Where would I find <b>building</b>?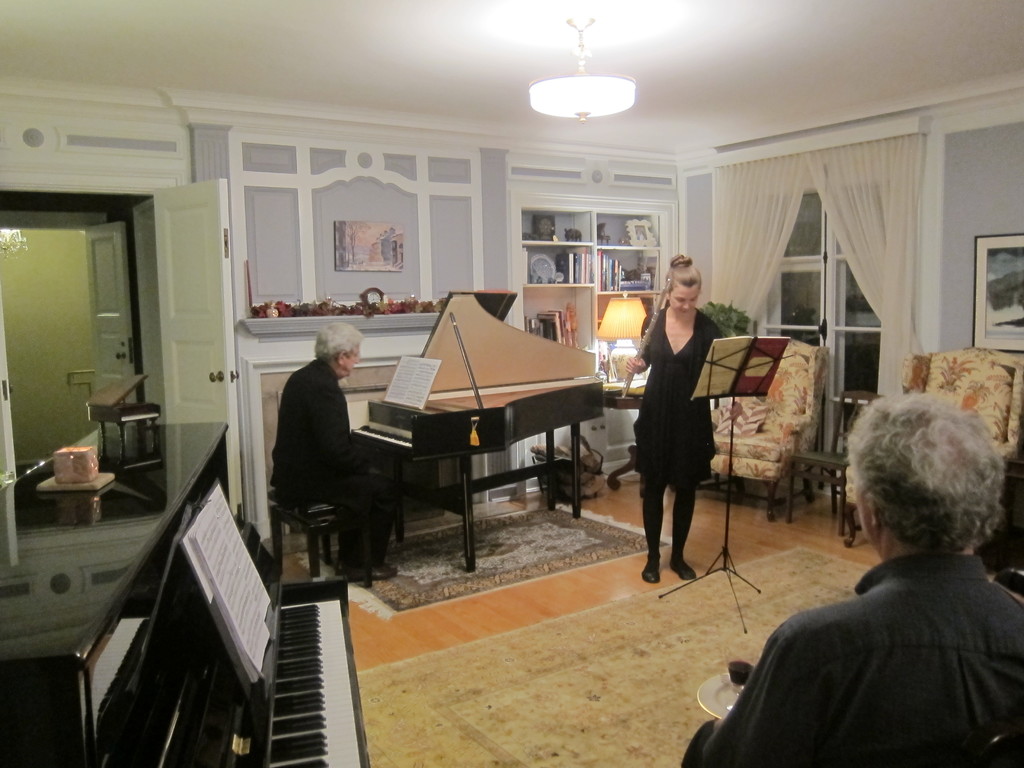
At bbox=[0, 0, 1023, 767].
